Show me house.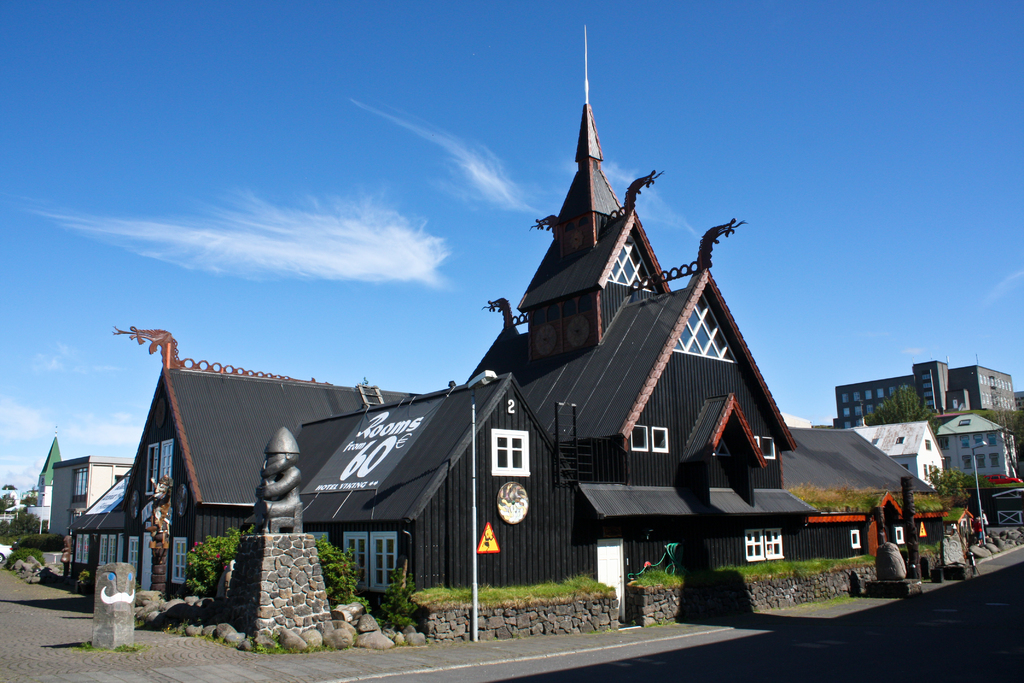
house is here: (left=831, top=356, right=1015, bottom=430).
